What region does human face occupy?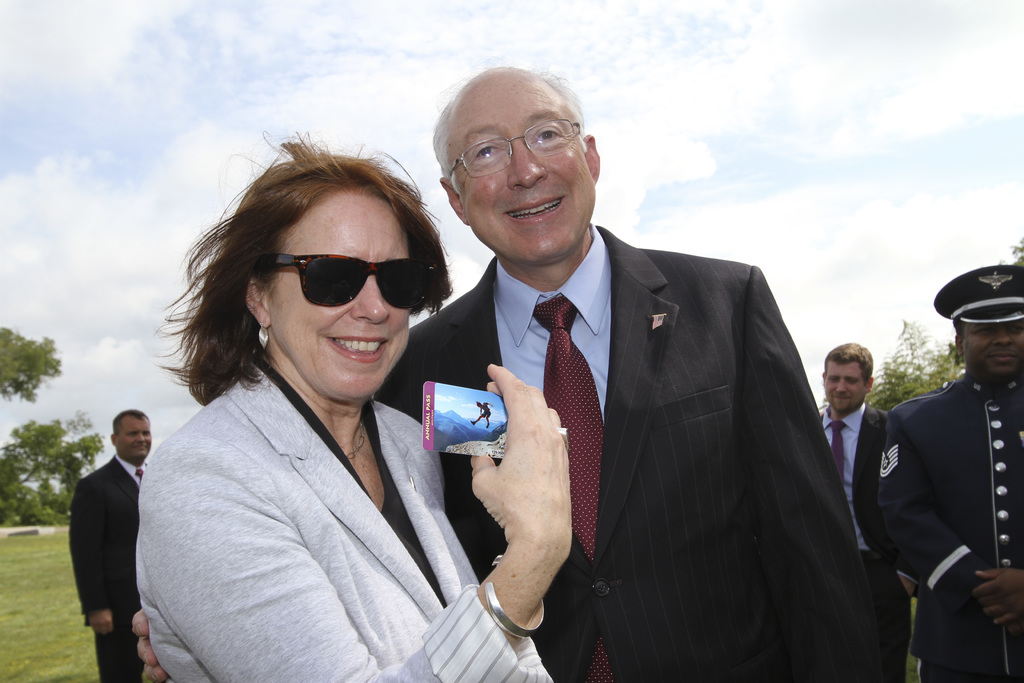
detection(115, 415, 151, 468).
